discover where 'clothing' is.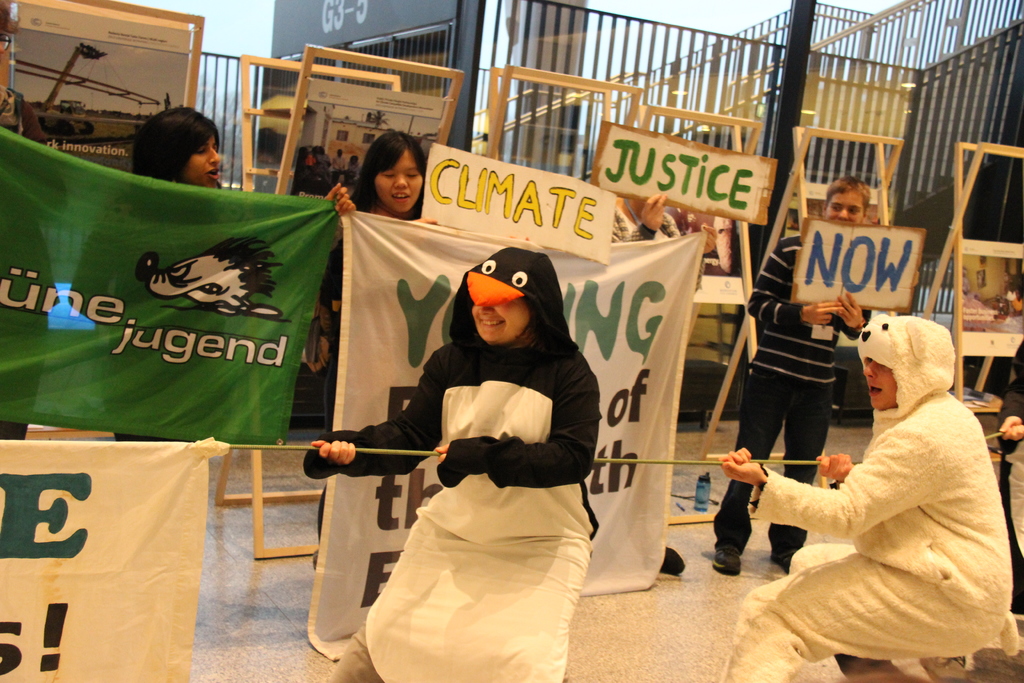
Discovered at select_region(712, 233, 859, 555).
